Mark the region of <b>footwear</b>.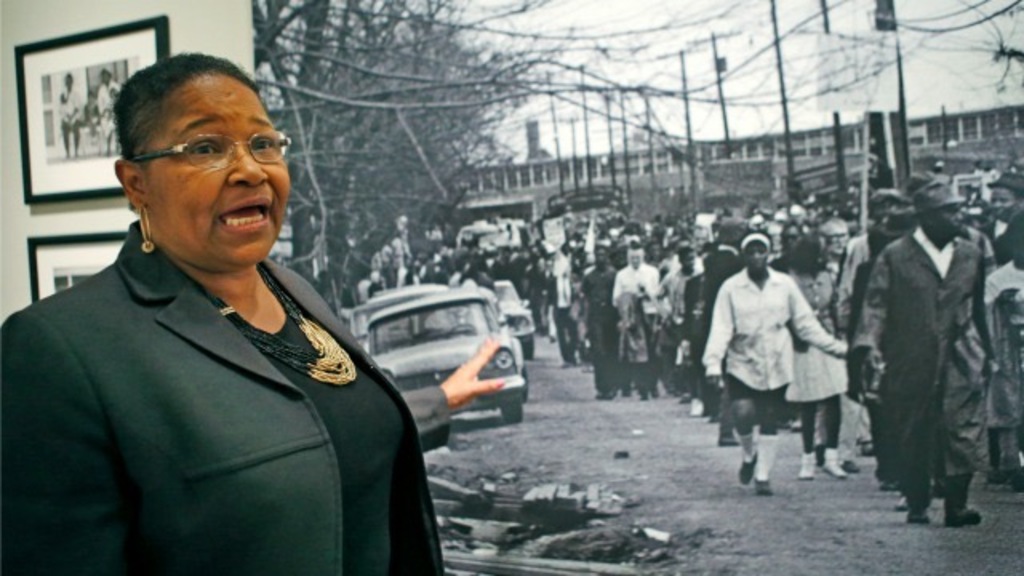
Region: box(910, 483, 934, 525).
